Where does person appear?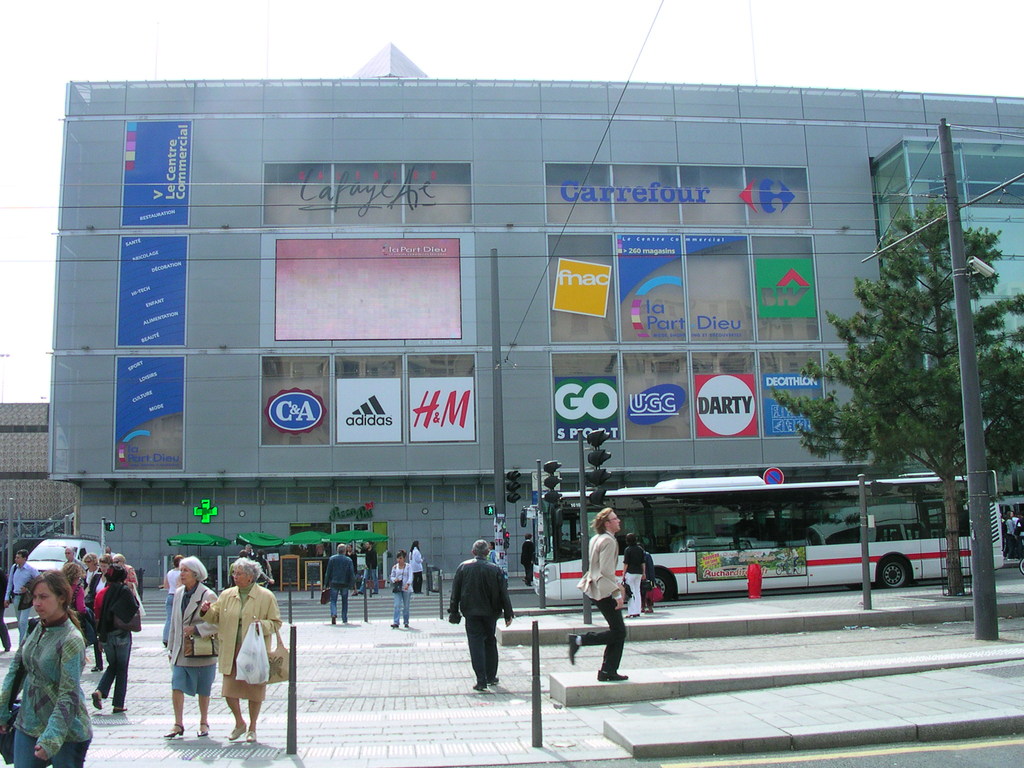
Appears at <bbox>161, 554, 181, 647</bbox>.
